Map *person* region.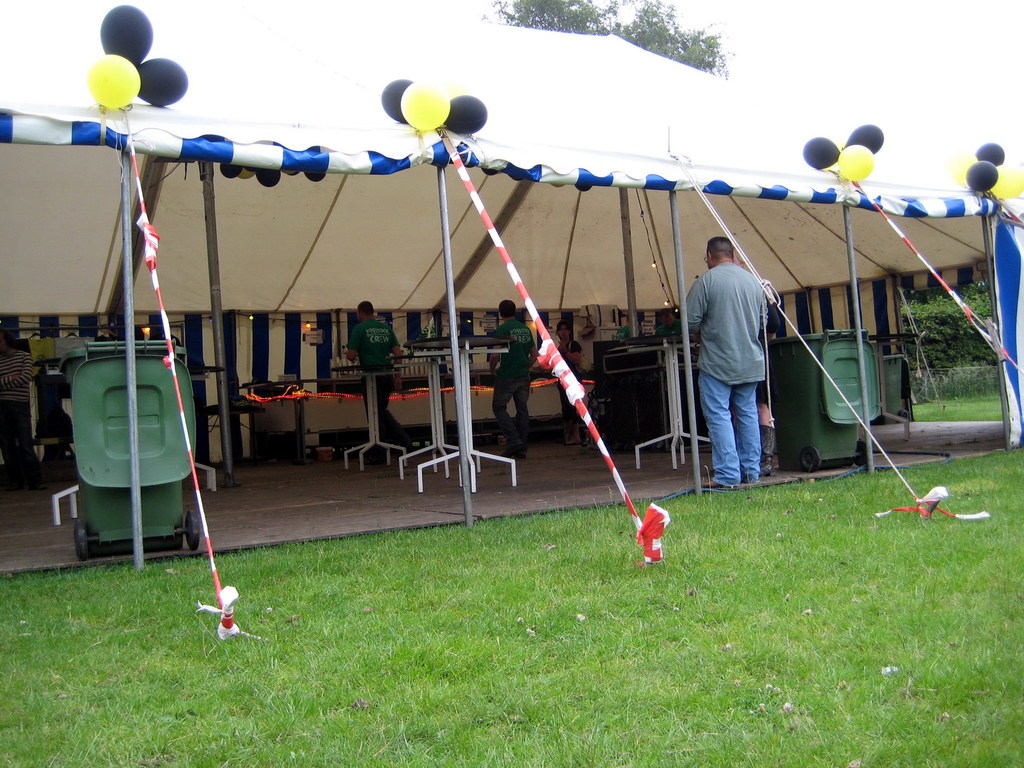
Mapped to [345, 300, 402, 442].
